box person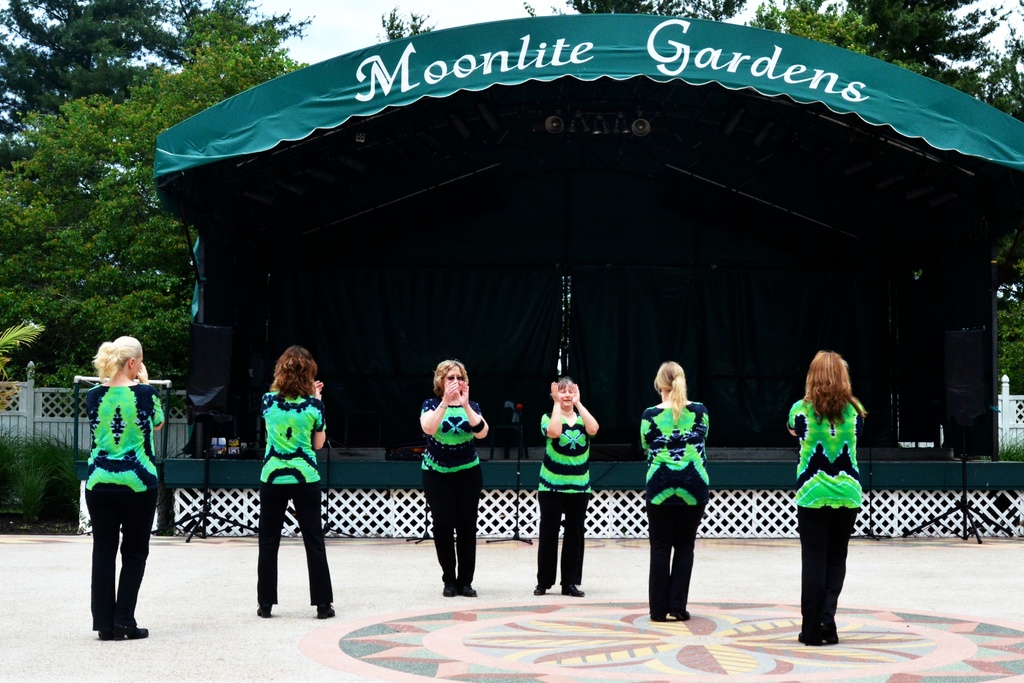
415,360,488,598
